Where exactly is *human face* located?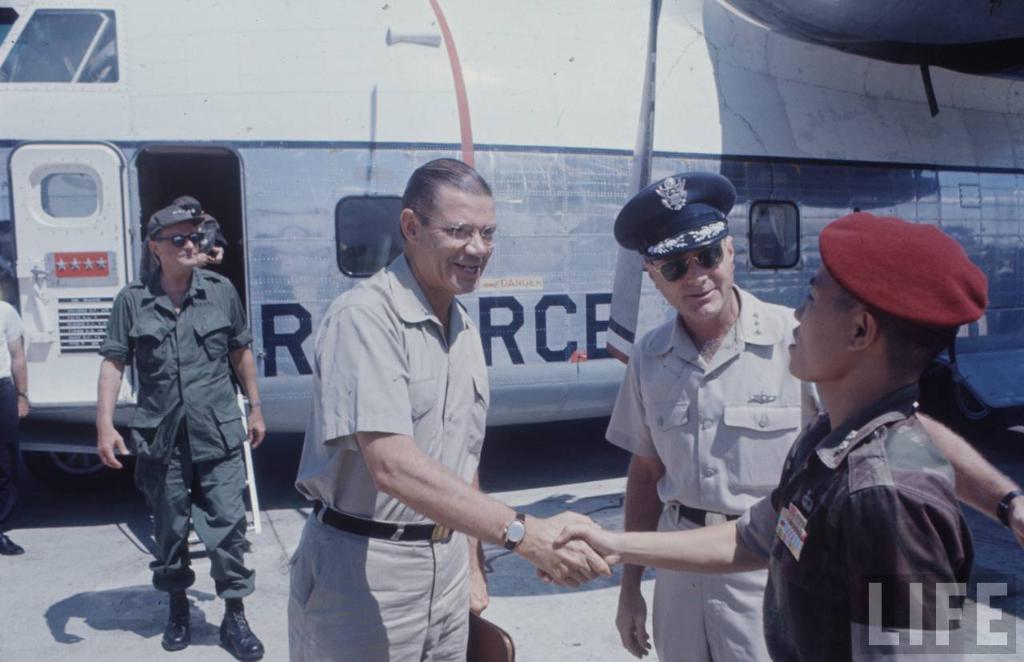
Its bounding box is crop(790, 261, 846, 383).
